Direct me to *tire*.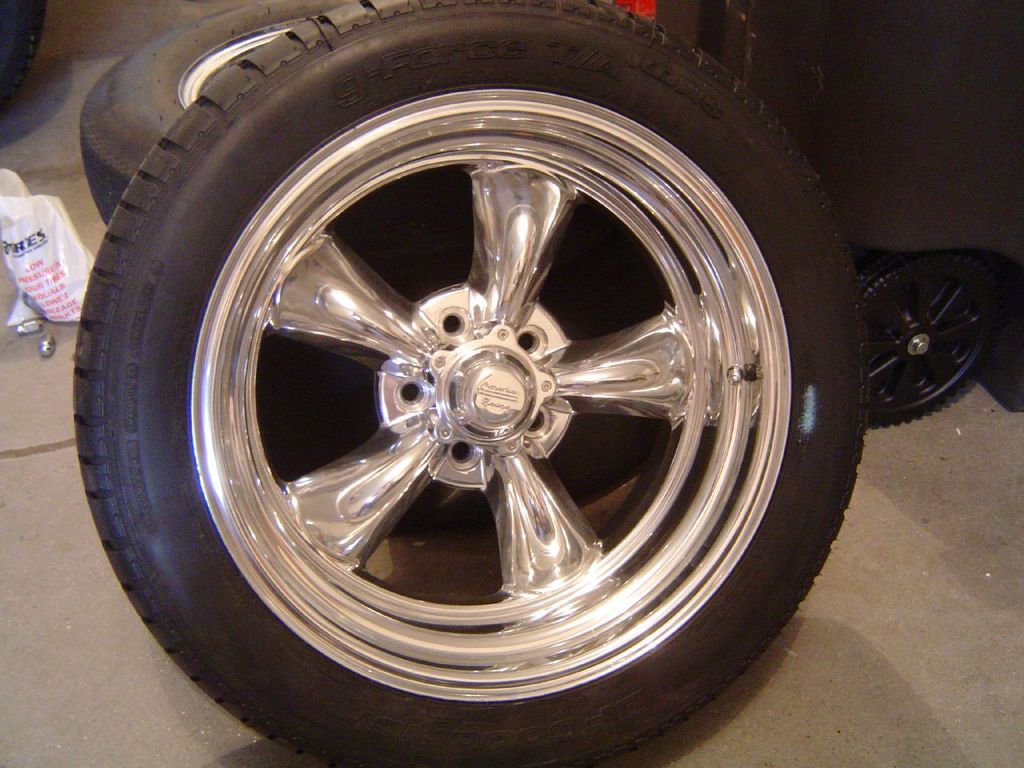
Direction: 74,0,867,767.
